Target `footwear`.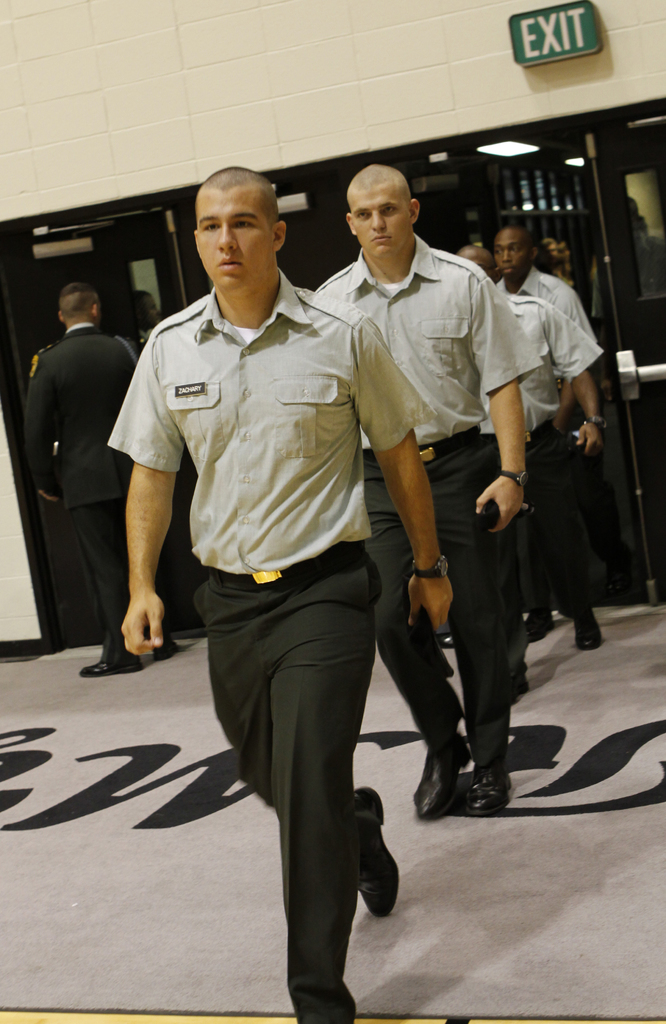
Target region: 446/766/530/829.
